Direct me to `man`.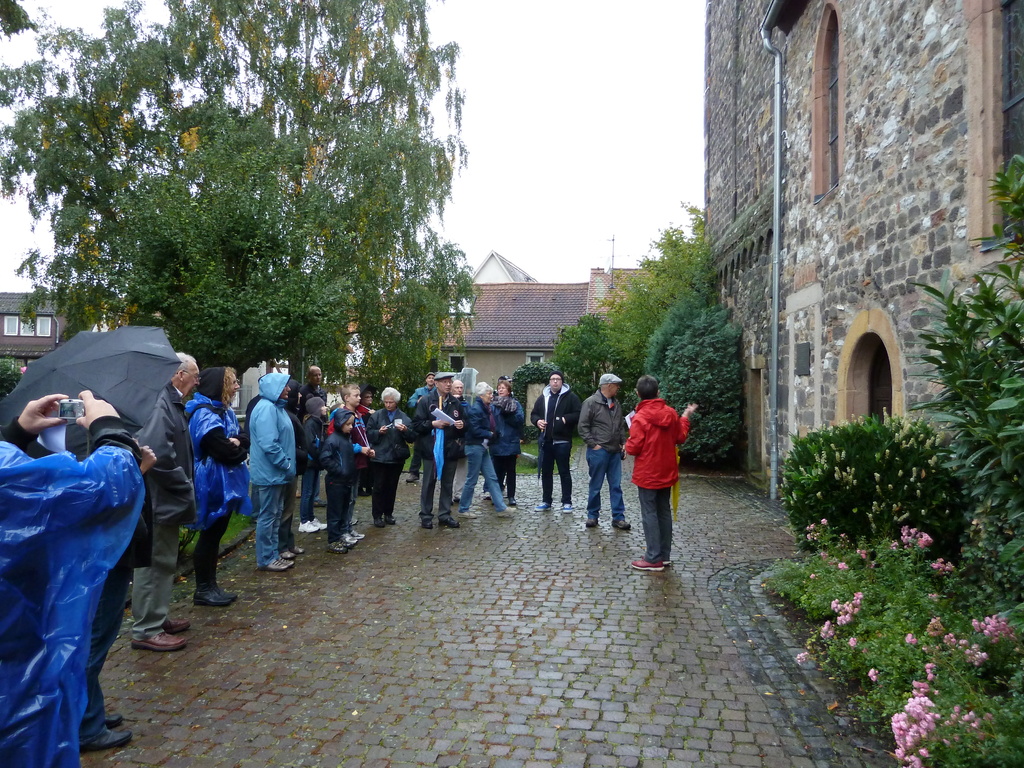
Direction: [579,373,632,529].
